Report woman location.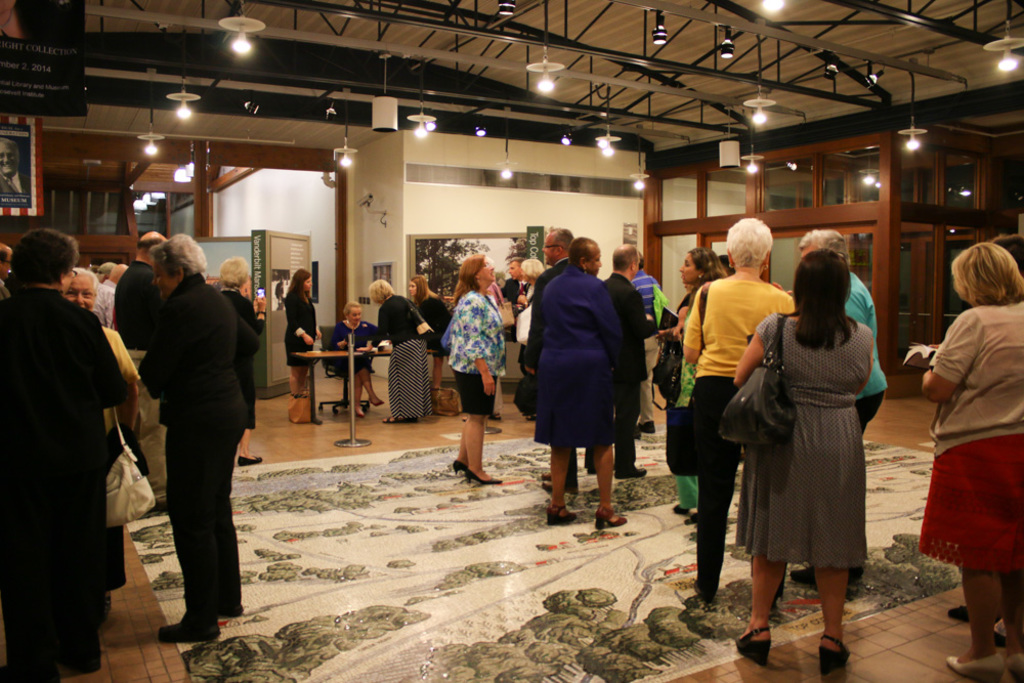
Report: pyautogui.locateOnScreen(659, 248, 732, 522).
